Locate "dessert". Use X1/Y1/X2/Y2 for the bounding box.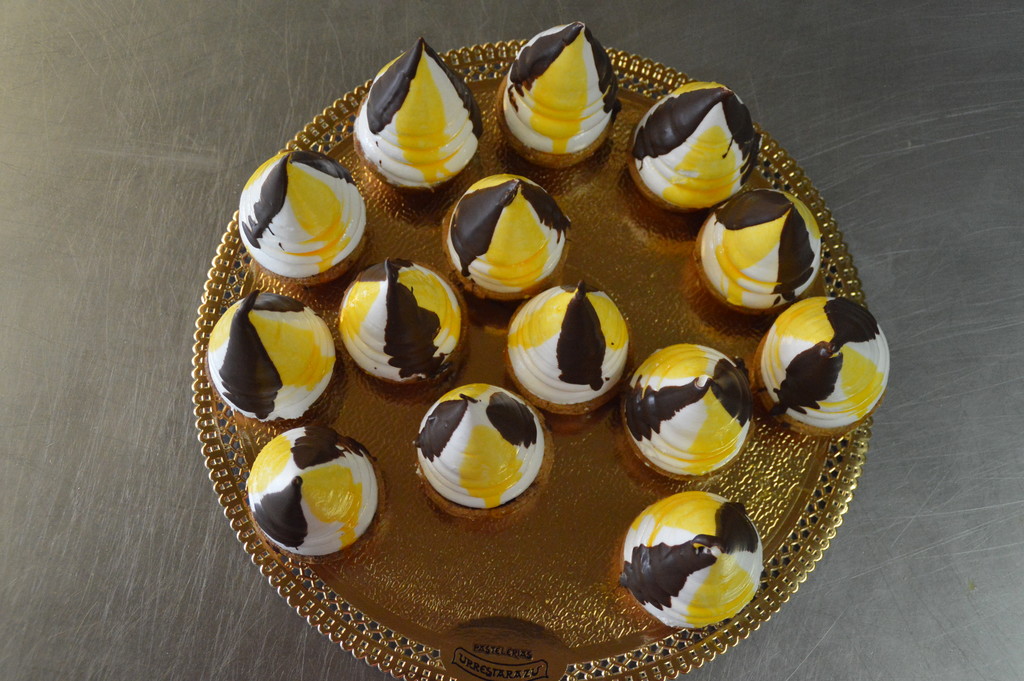
245/427/385/561.
